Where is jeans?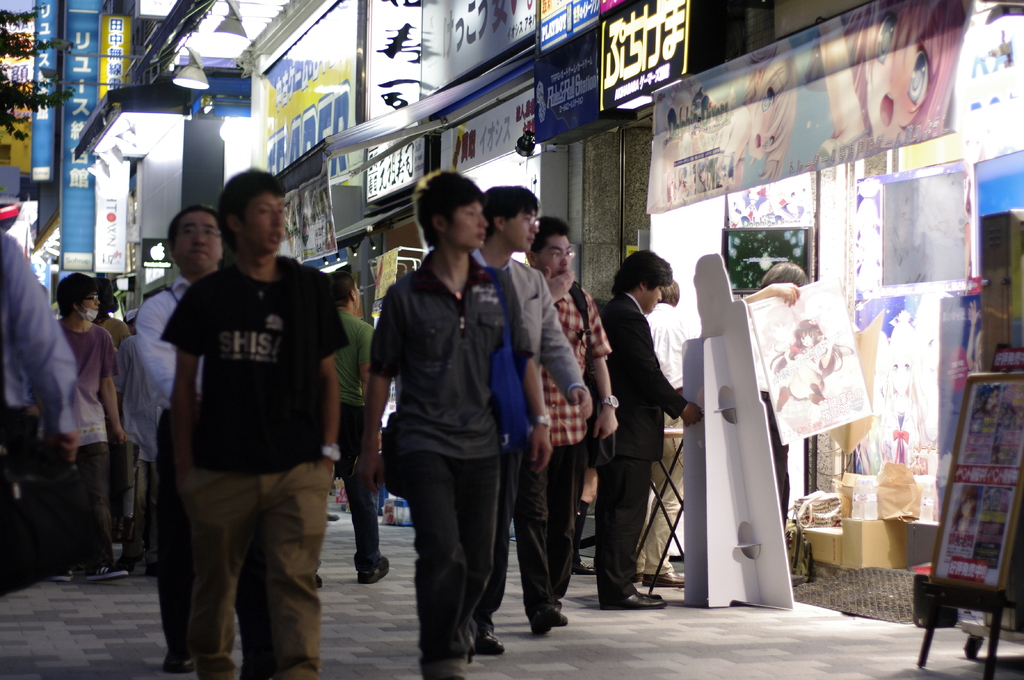
[x1=403, y1=436, x2=512, y2=668].
